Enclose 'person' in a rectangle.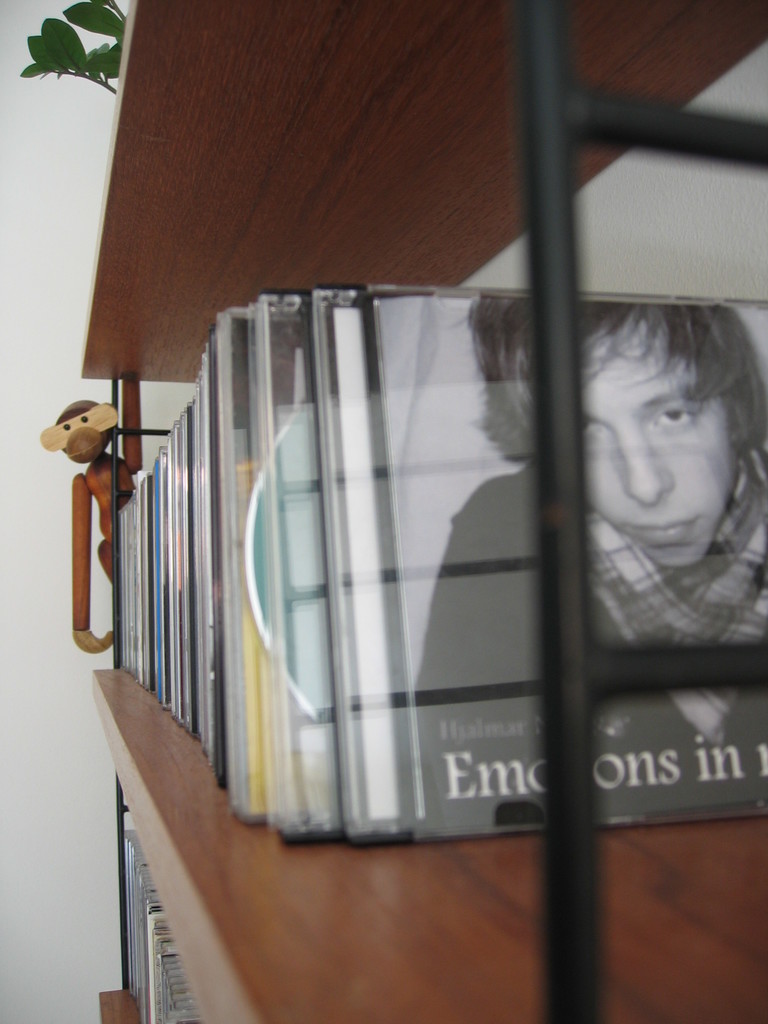
left=541, top=255, right=767, bottom=792.
